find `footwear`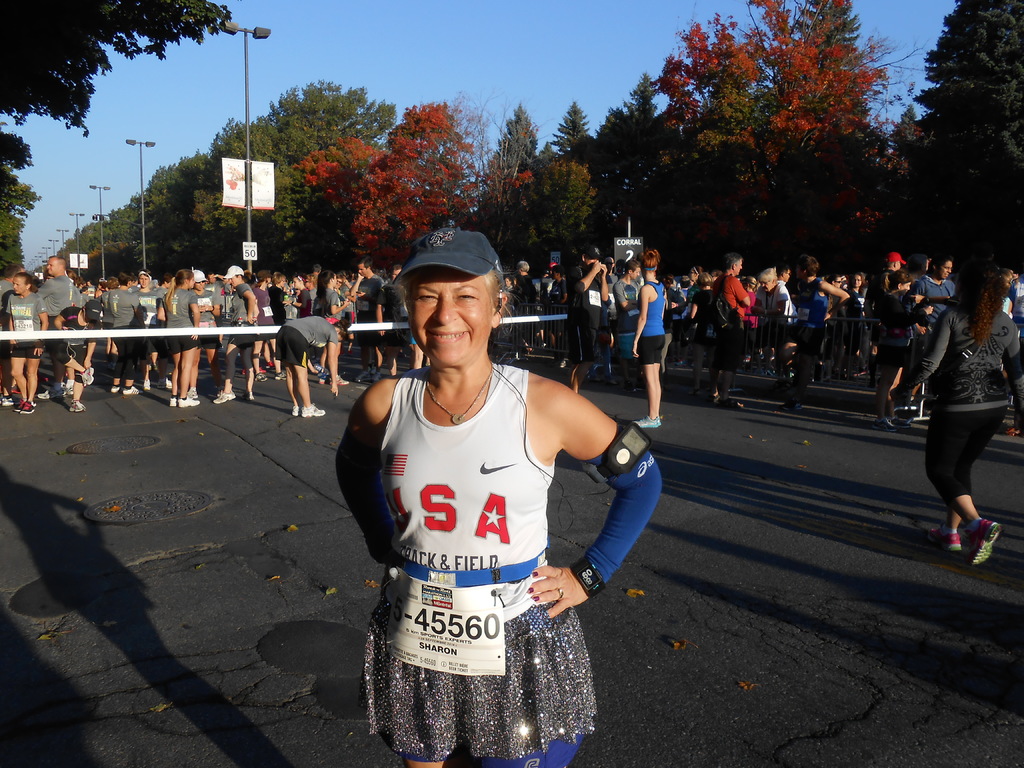
369, 372, 382, 384
